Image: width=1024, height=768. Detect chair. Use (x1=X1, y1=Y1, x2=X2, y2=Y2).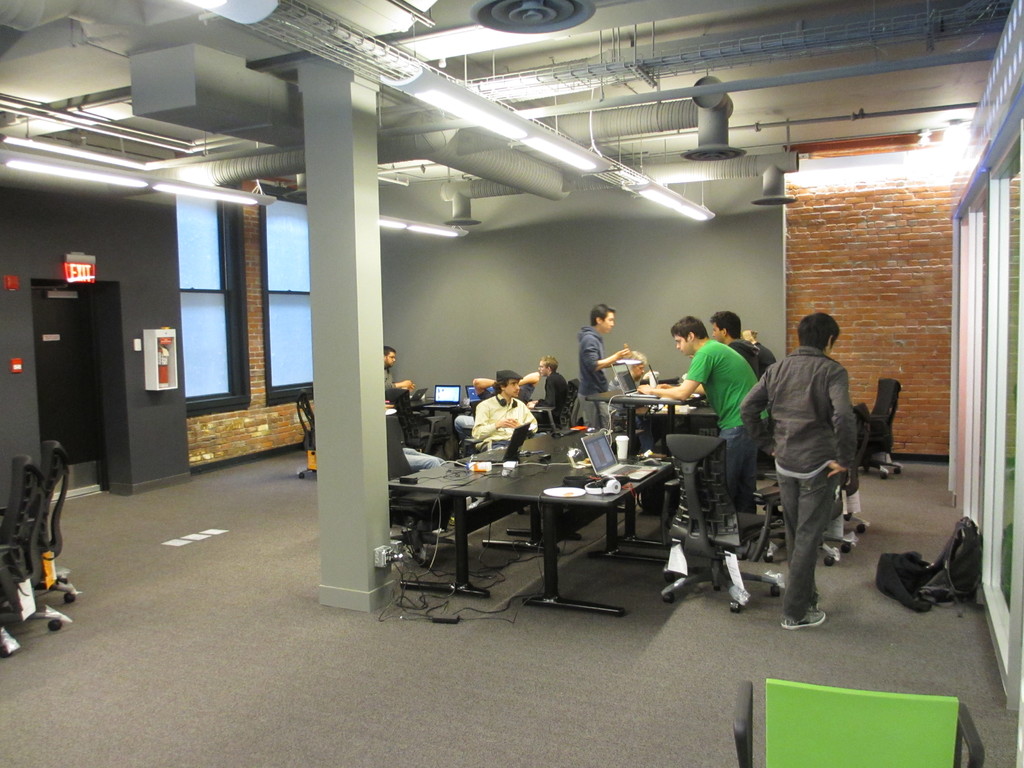
(x1=387, y1=442, x2=456, y2=563).
